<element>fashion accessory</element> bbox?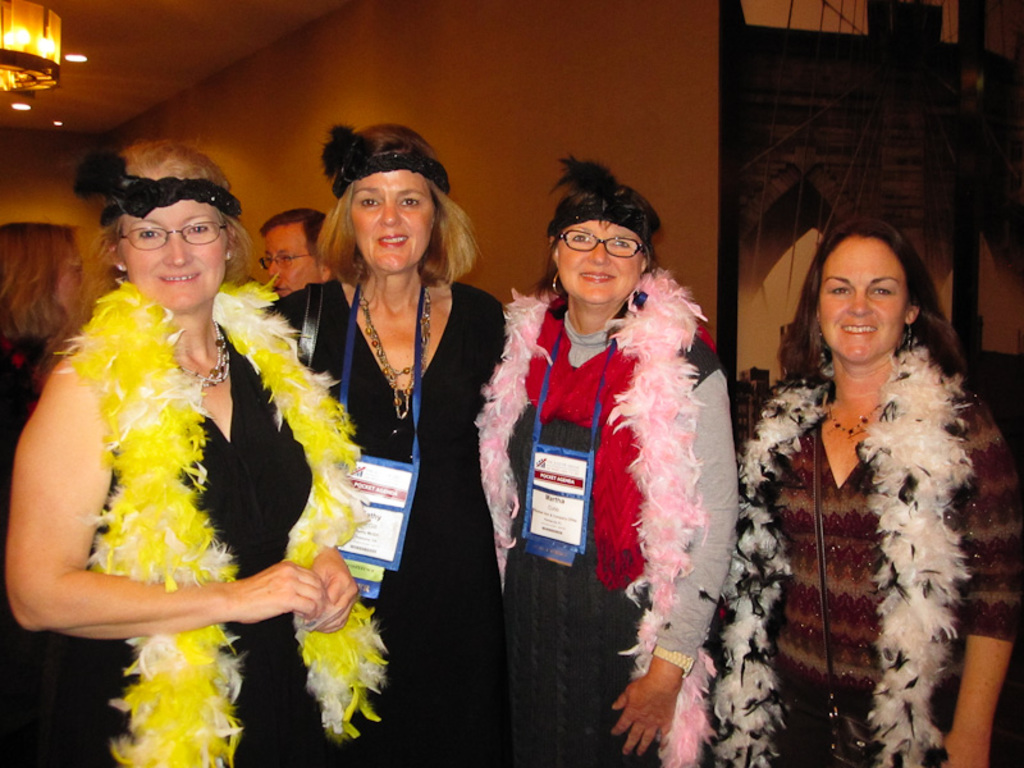
x1=649, y1=643, x2=698, y2=680
